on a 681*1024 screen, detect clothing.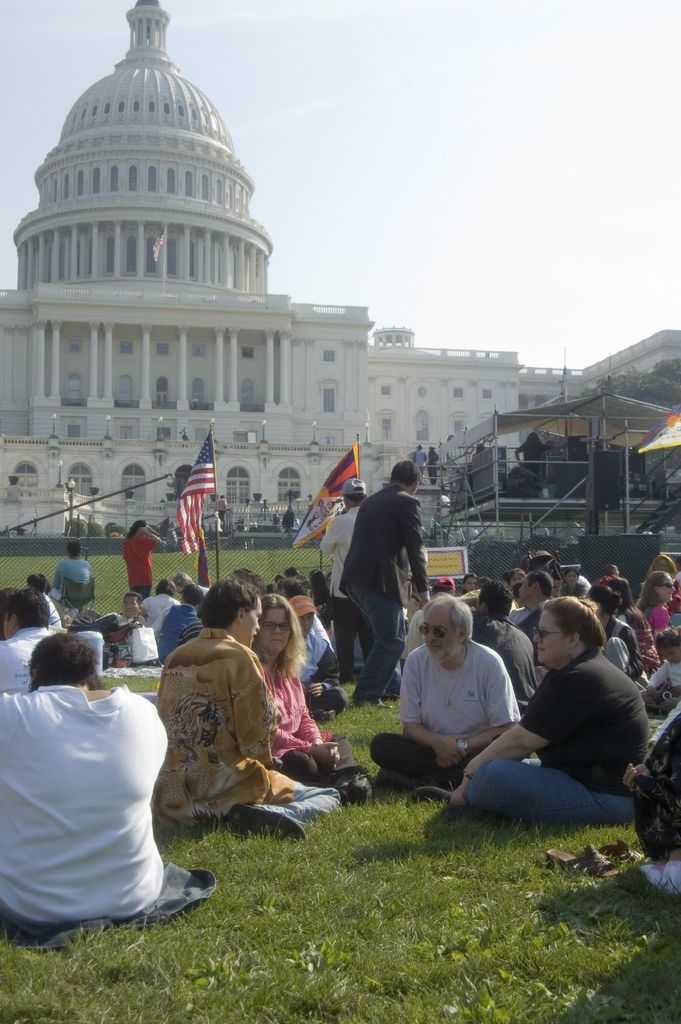
{"x1": 468, "y1": 611, "x2": 538, "y2": 710}.
